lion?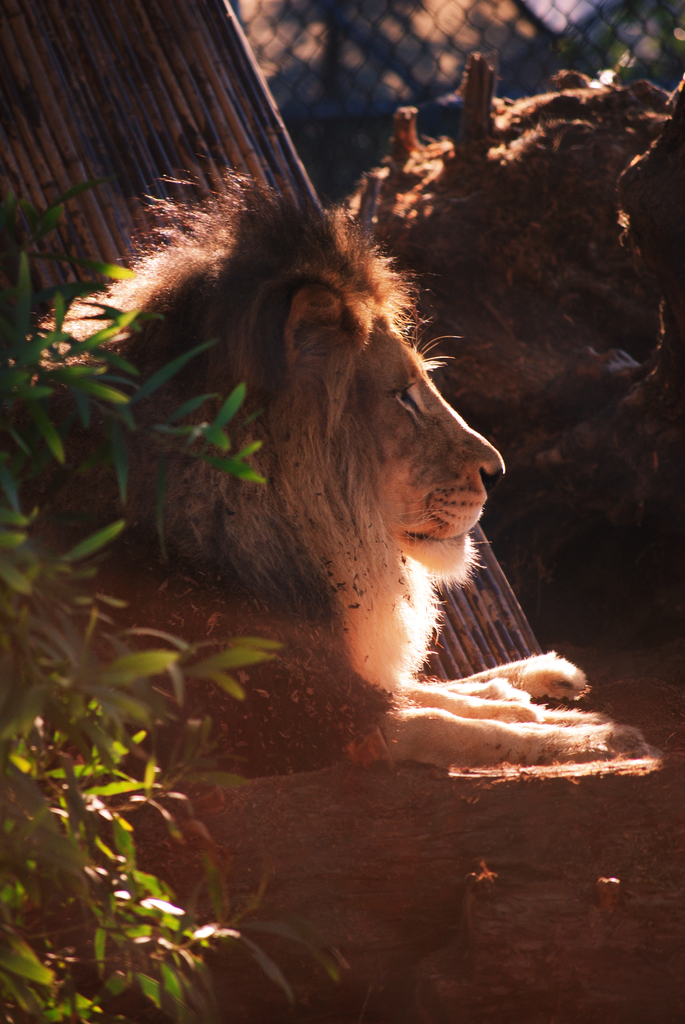
[x1=0, y1=161, x2=653, y2=790]
